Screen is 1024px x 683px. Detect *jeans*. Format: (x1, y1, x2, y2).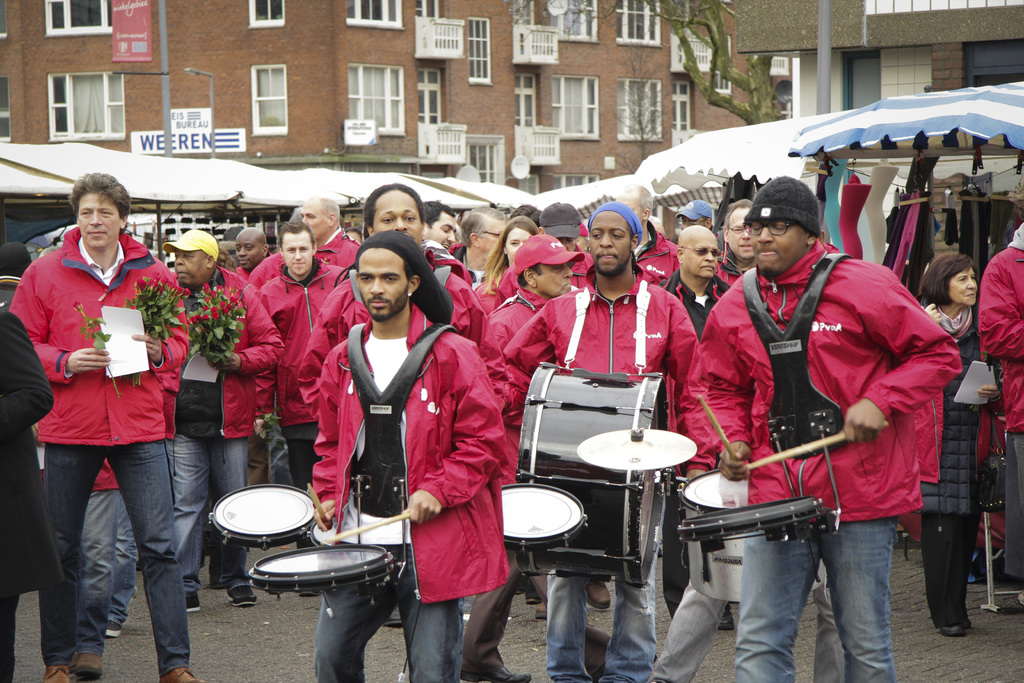
(735, 520, 897, 682).
